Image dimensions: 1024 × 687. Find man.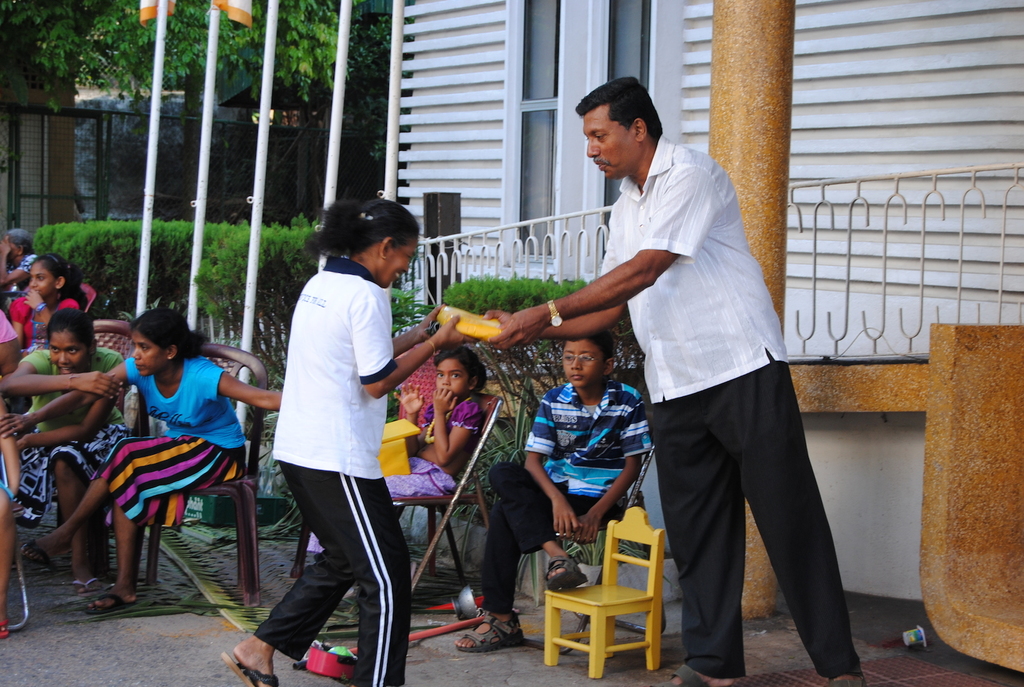
[525,95,846,657].
